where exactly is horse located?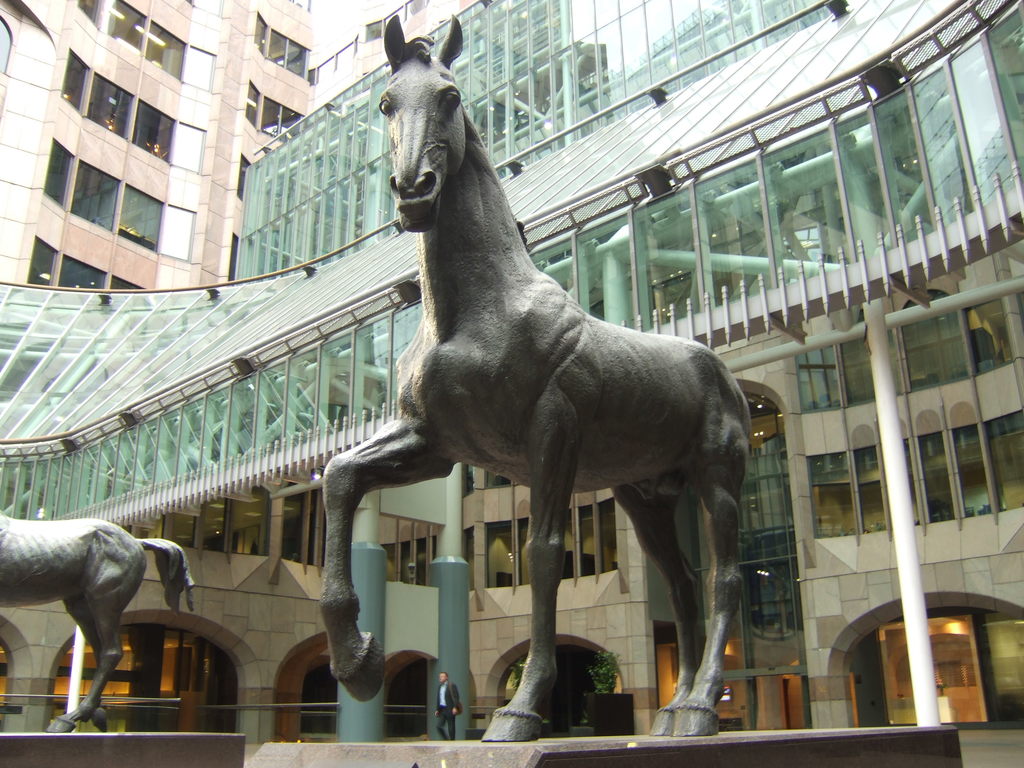
Its bounding box is left=0, top=516, right=198, bottom=733.
